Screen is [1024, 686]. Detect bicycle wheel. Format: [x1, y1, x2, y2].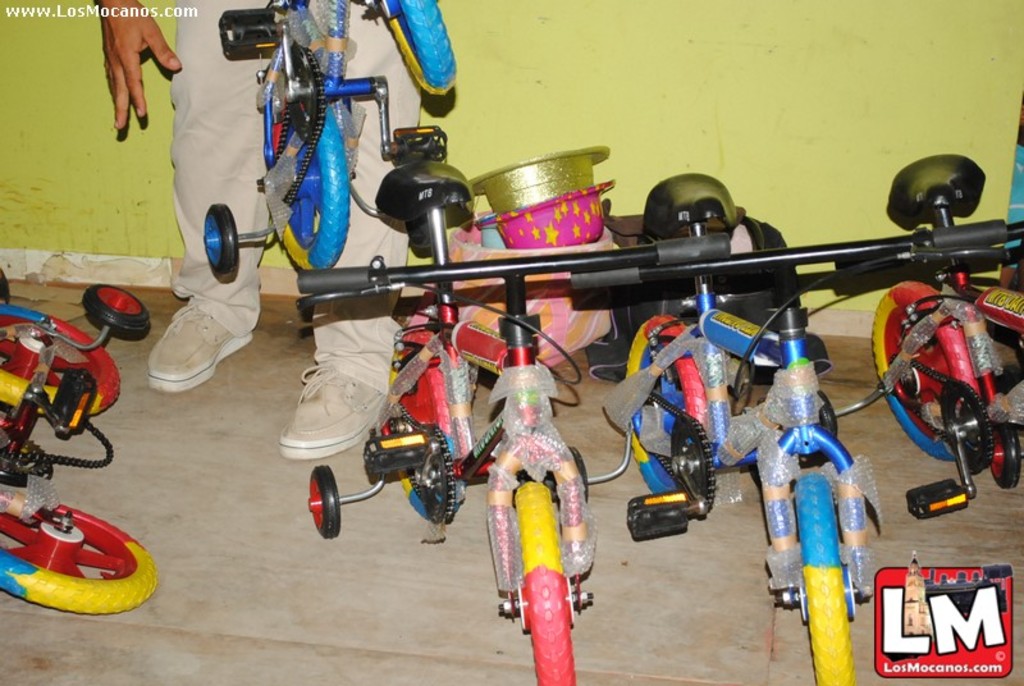
[791, 471, 861, 685].
